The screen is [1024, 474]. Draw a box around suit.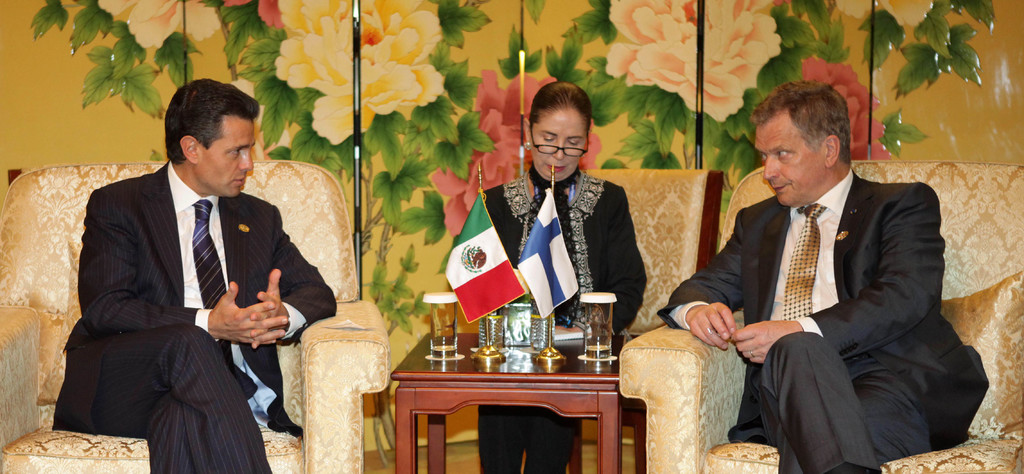
pyautogui.locateOnScreen(659, 167, 989, 473).
